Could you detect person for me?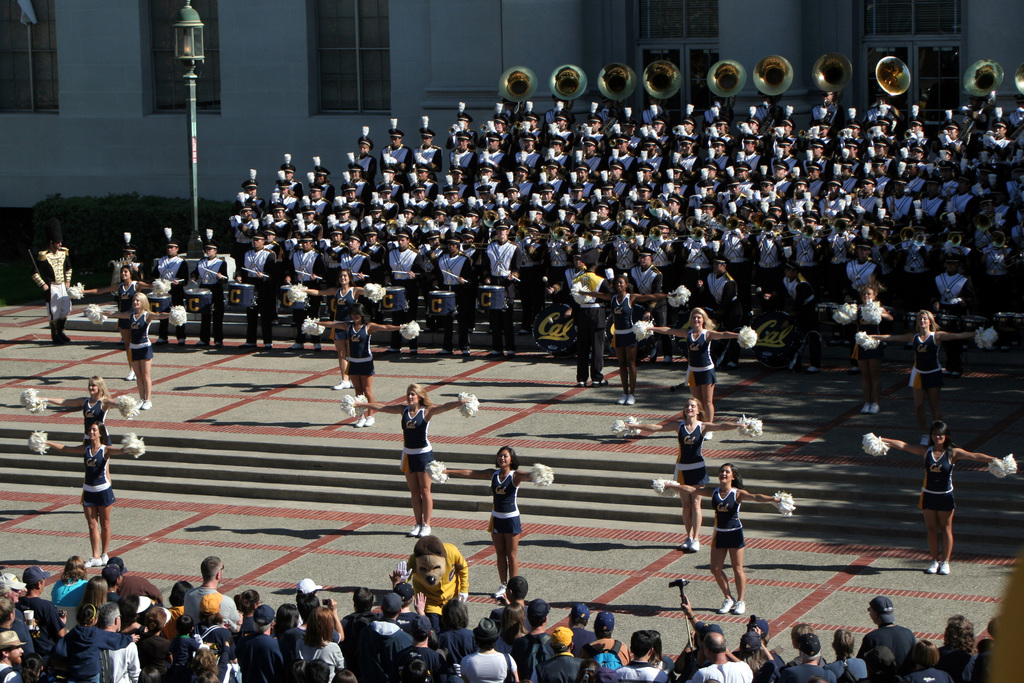
Detection result: BBox(304, 298, 429, 432).
